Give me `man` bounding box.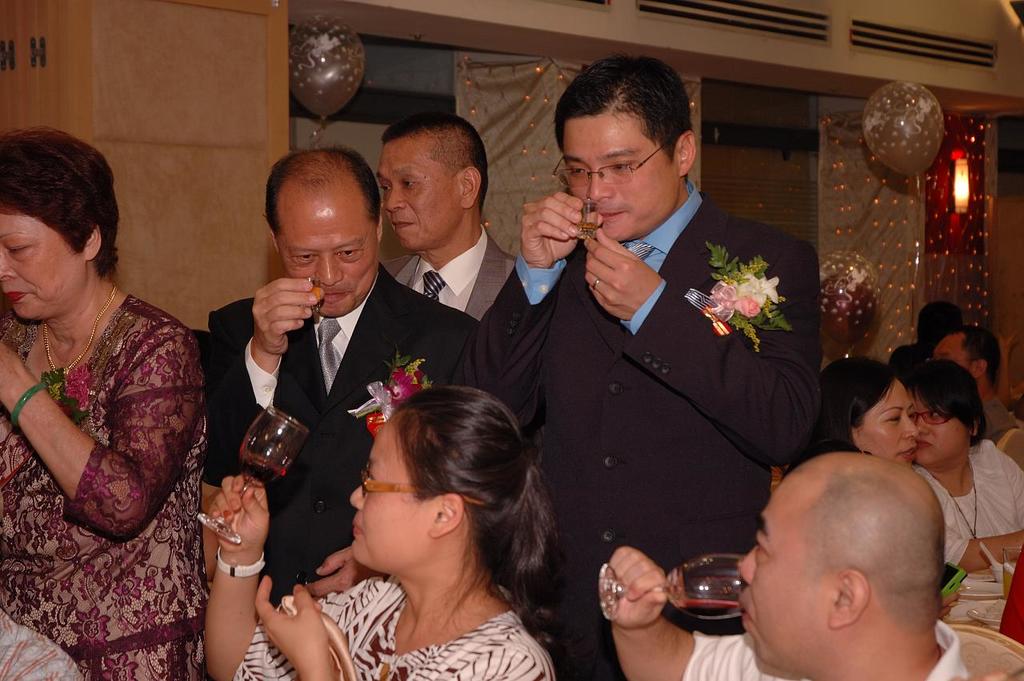
<bbox>931, 330, 1014, 446</bbox>.
